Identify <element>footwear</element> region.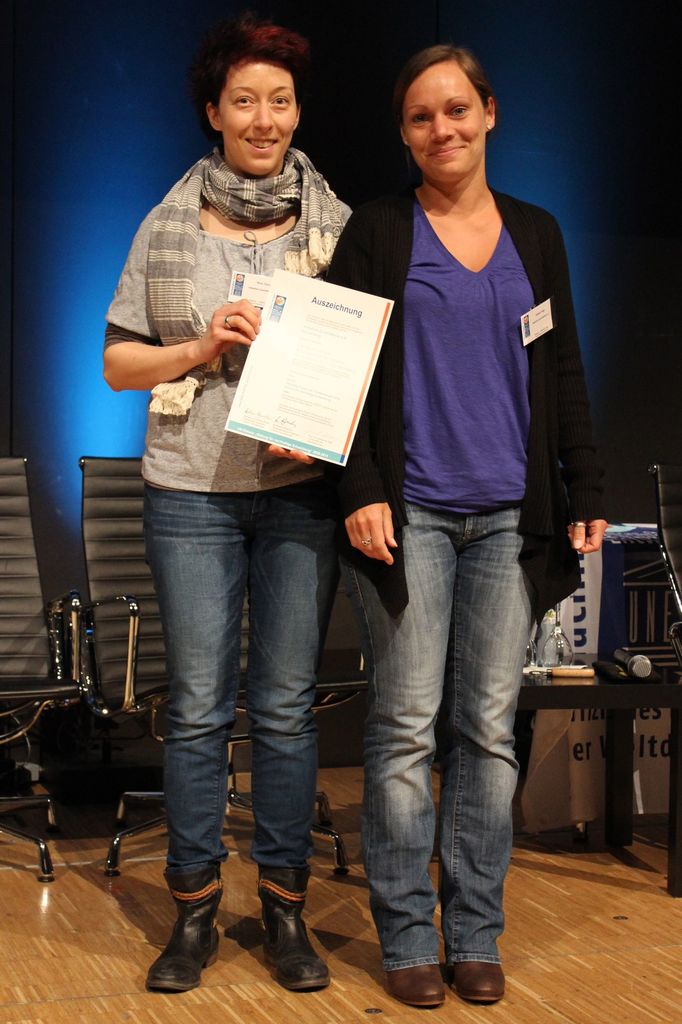
Region: bbox(446, 958, 509, 1007).
